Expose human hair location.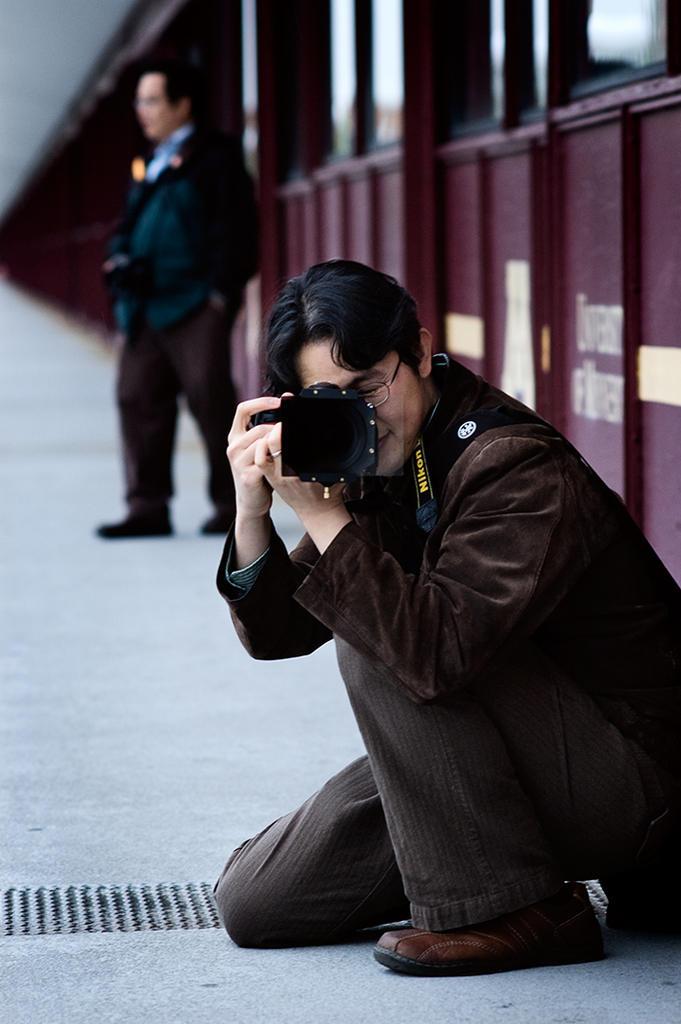
Exposed at 262,262,438,398.
